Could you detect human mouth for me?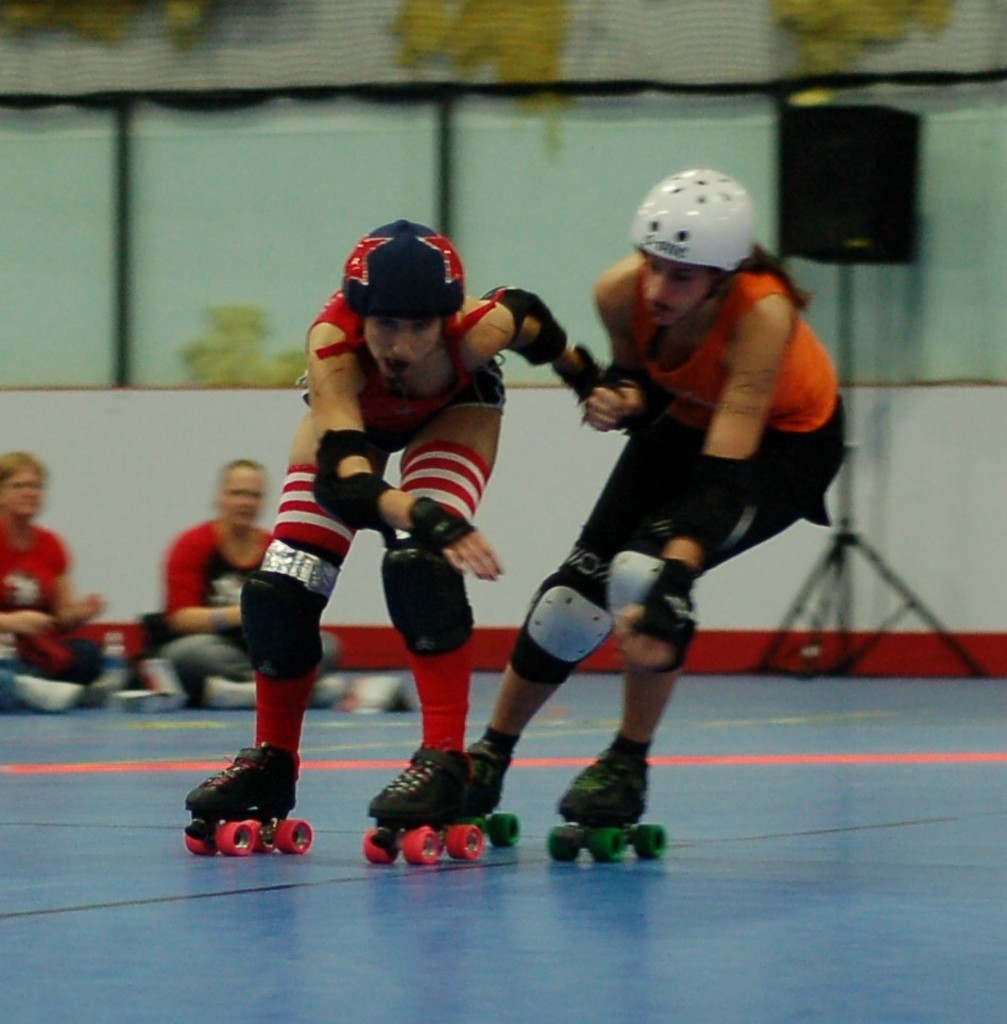
Detection result: 17 496 40 515.
